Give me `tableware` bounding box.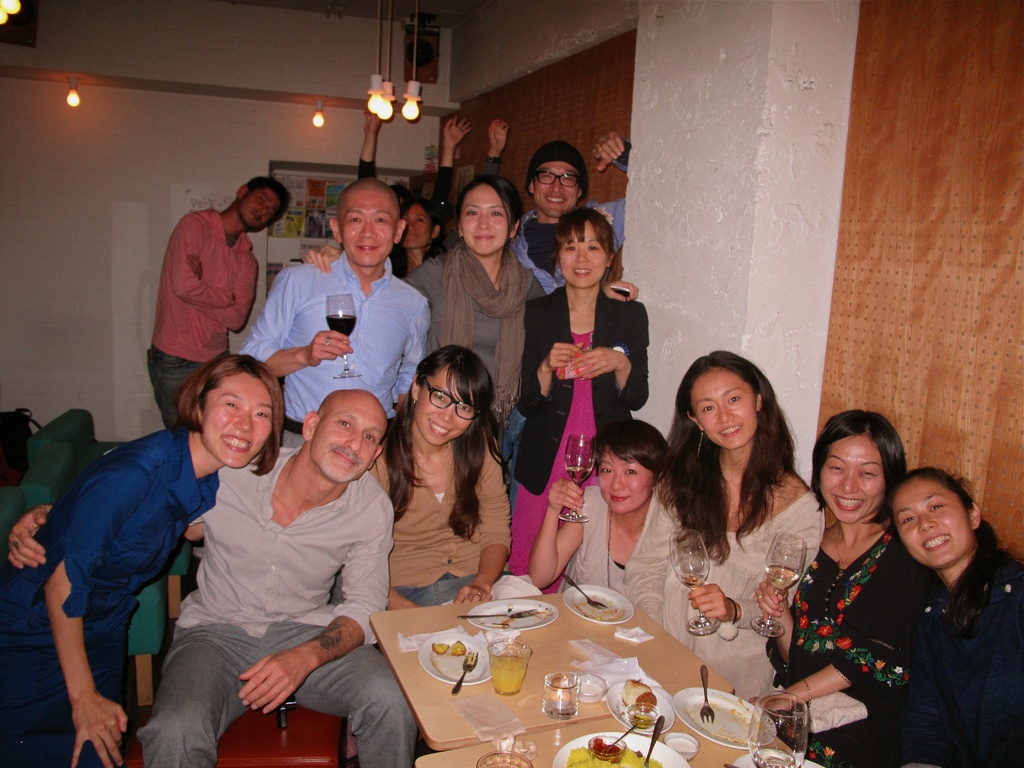
region(641, 716, 666, 765).
